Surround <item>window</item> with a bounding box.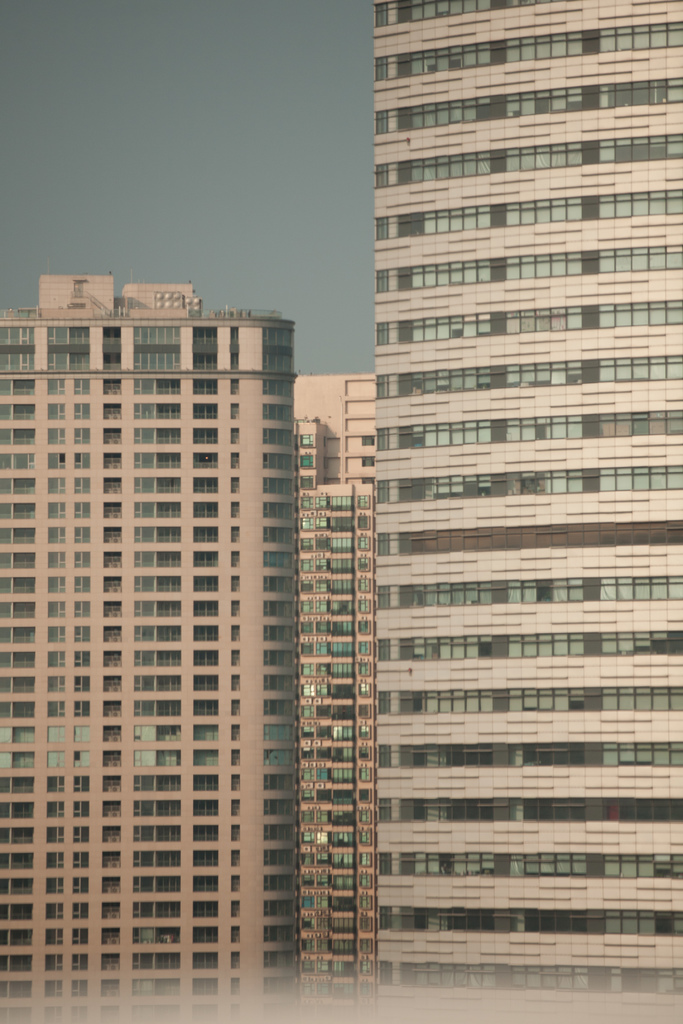
bbox=(191, 796, 215, 817).
